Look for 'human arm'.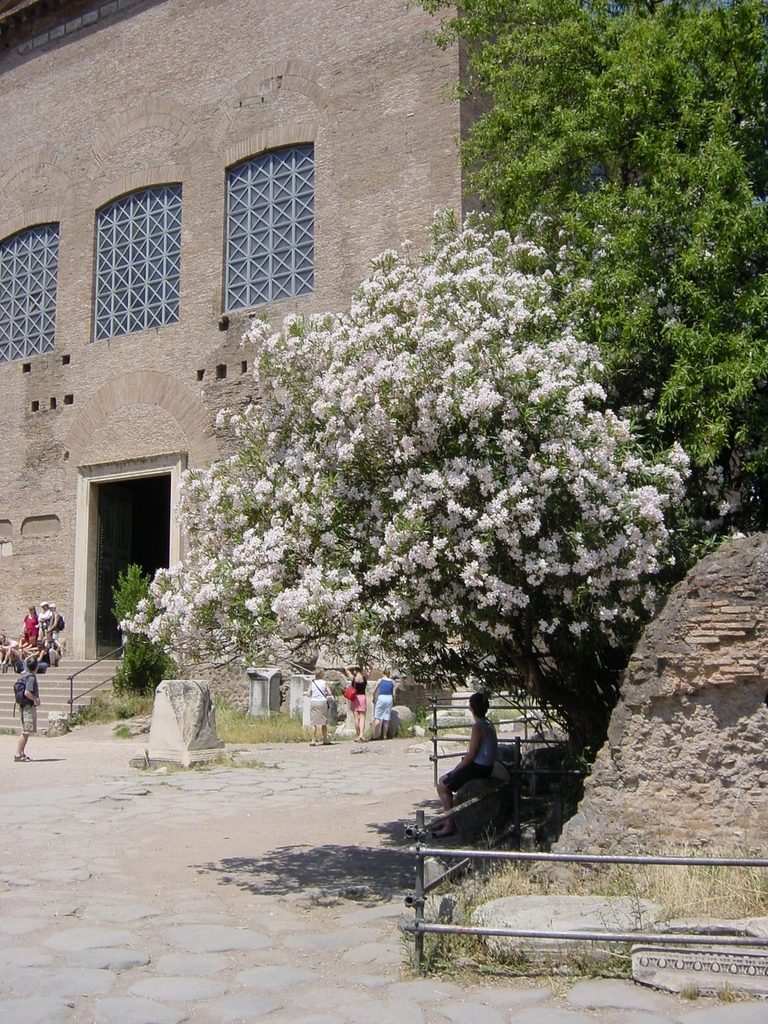
Found: <region>26, 675, 43, 706</region>.
